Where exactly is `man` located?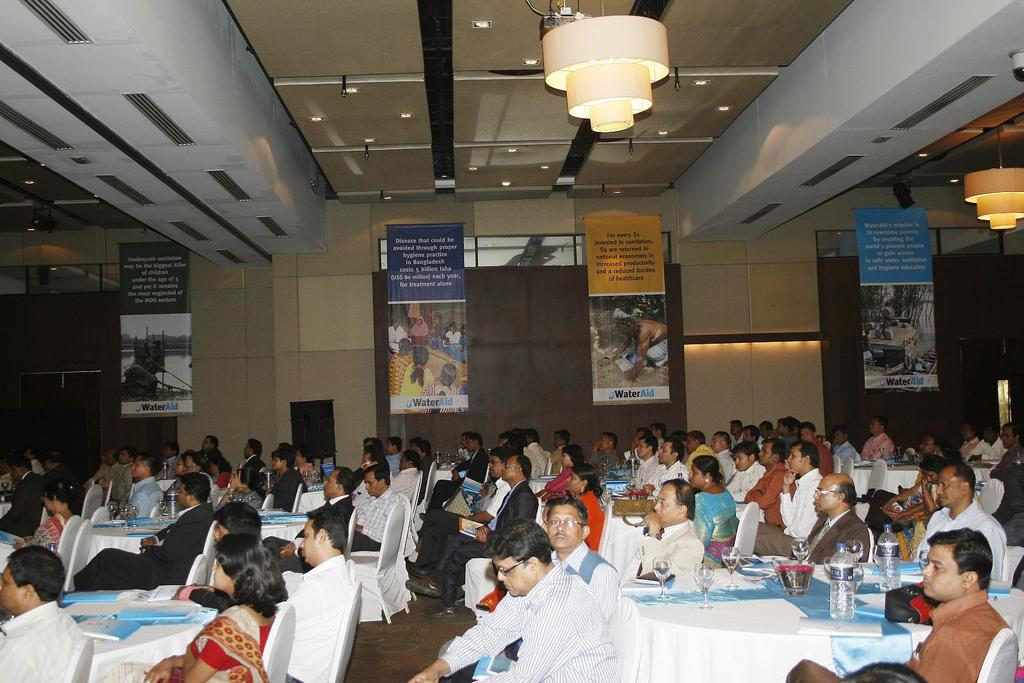
Its bounding box is region(911, 460, 1009, 578).
